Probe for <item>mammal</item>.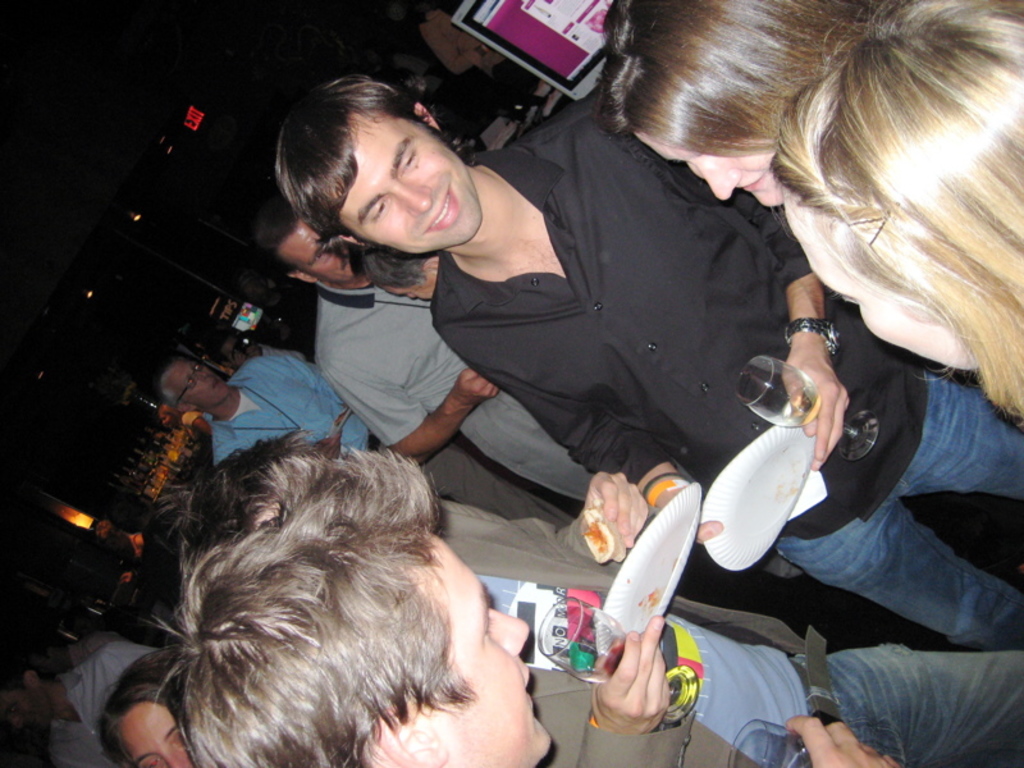
Probe result: <region>109, 649, 192, 767</region>.
